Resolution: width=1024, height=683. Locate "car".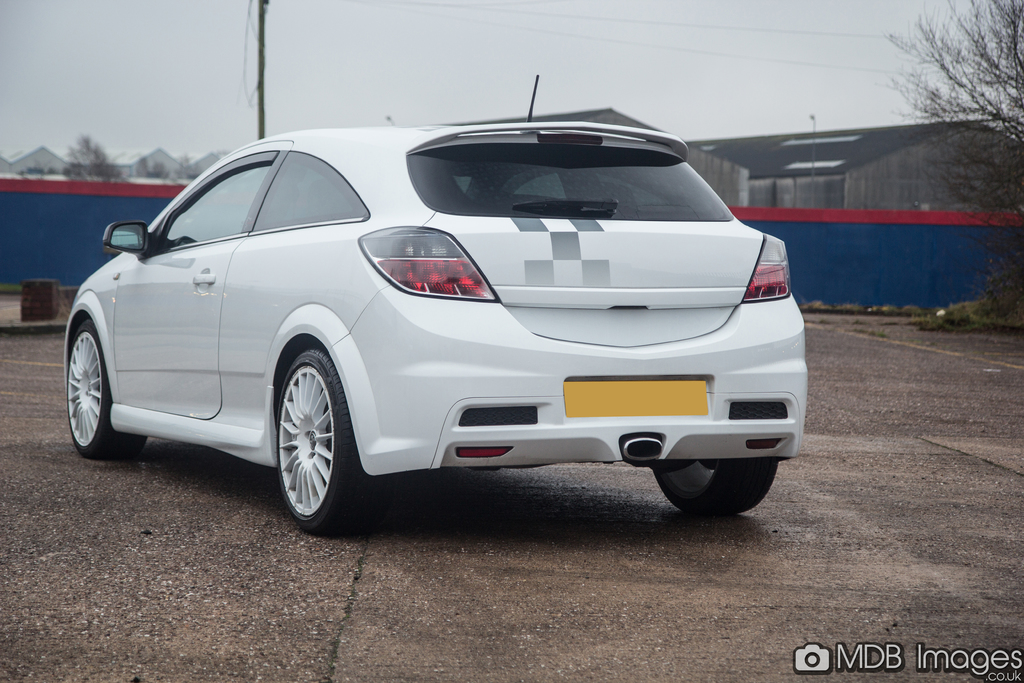
63/73/808/538.
